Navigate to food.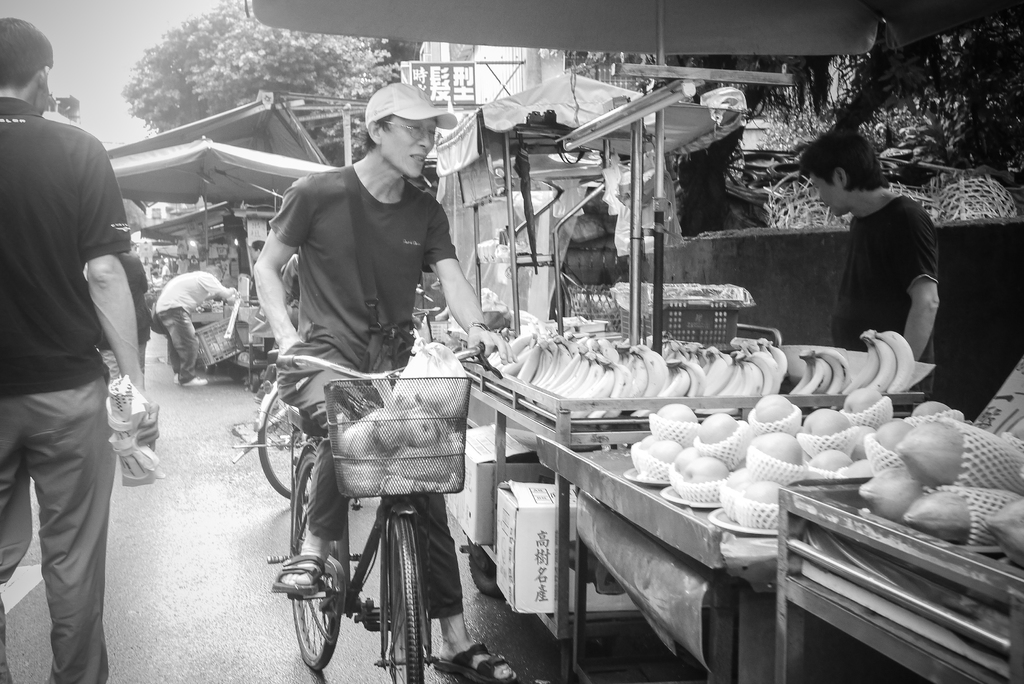
Navigation target: 792:346:852:395.
